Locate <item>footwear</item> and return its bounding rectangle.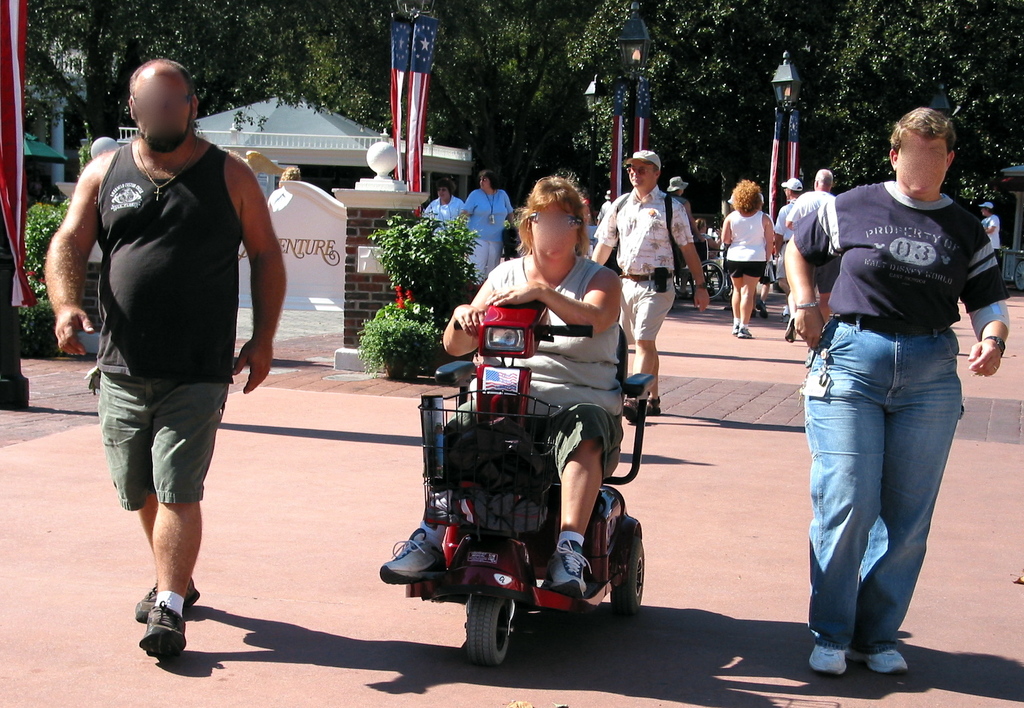
[left=866, top=648, right=908, bottom=679].
